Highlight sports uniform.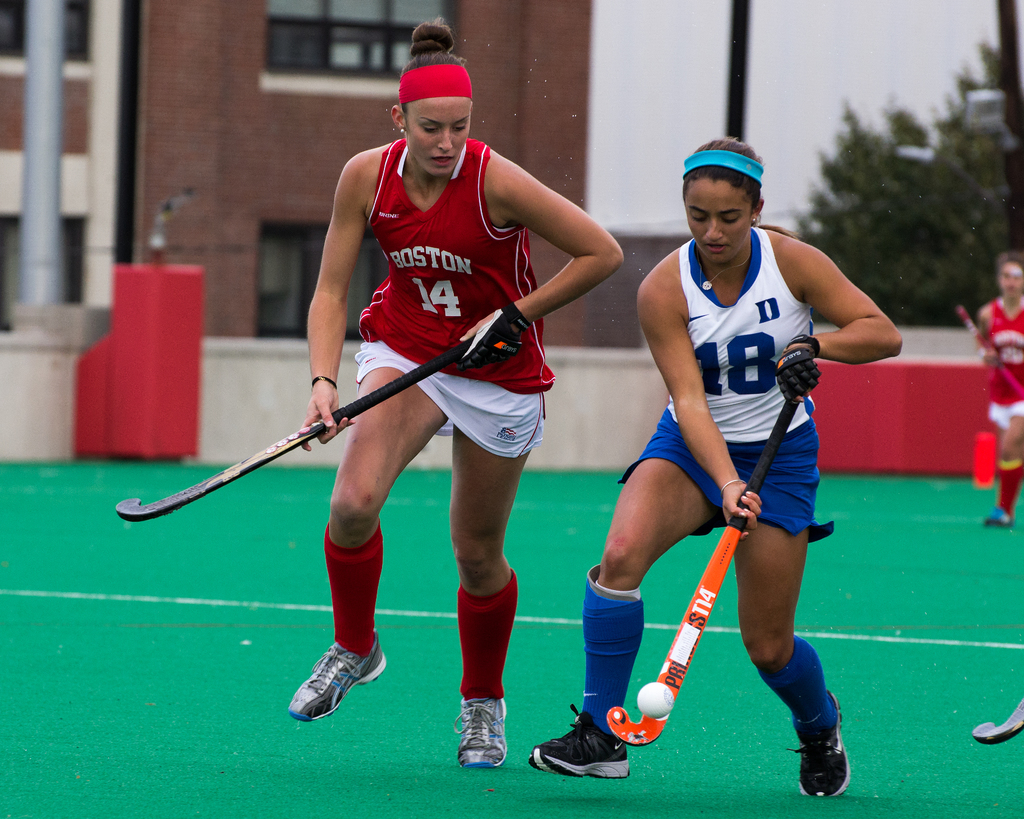
Highlighted region: 982,296,1023,525.
